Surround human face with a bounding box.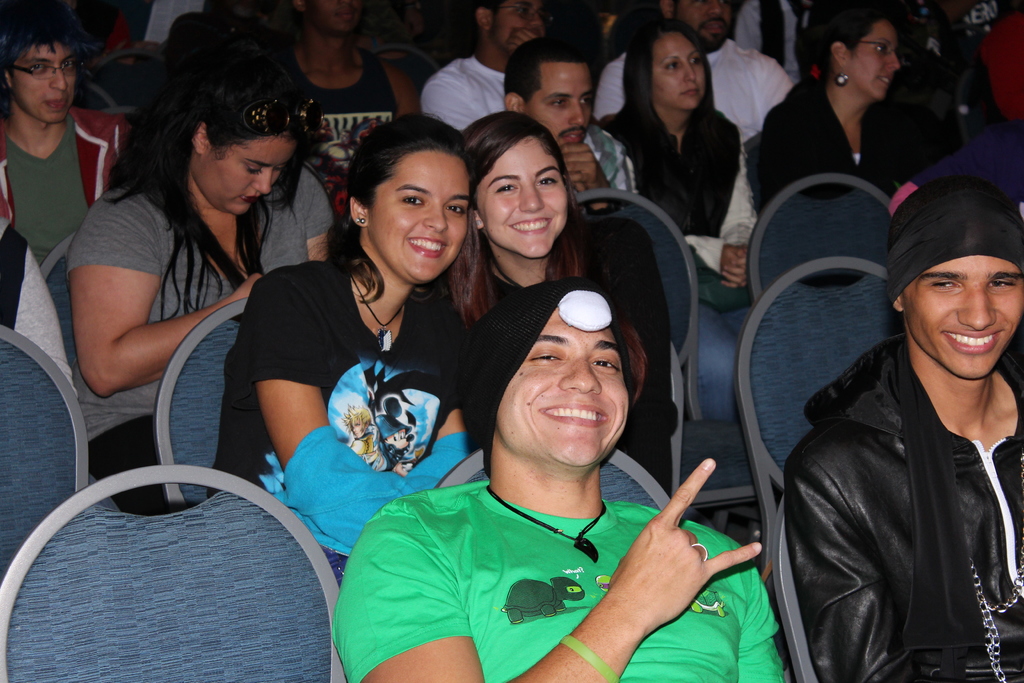
[left=193, top=136, right=296, bottom=216].
